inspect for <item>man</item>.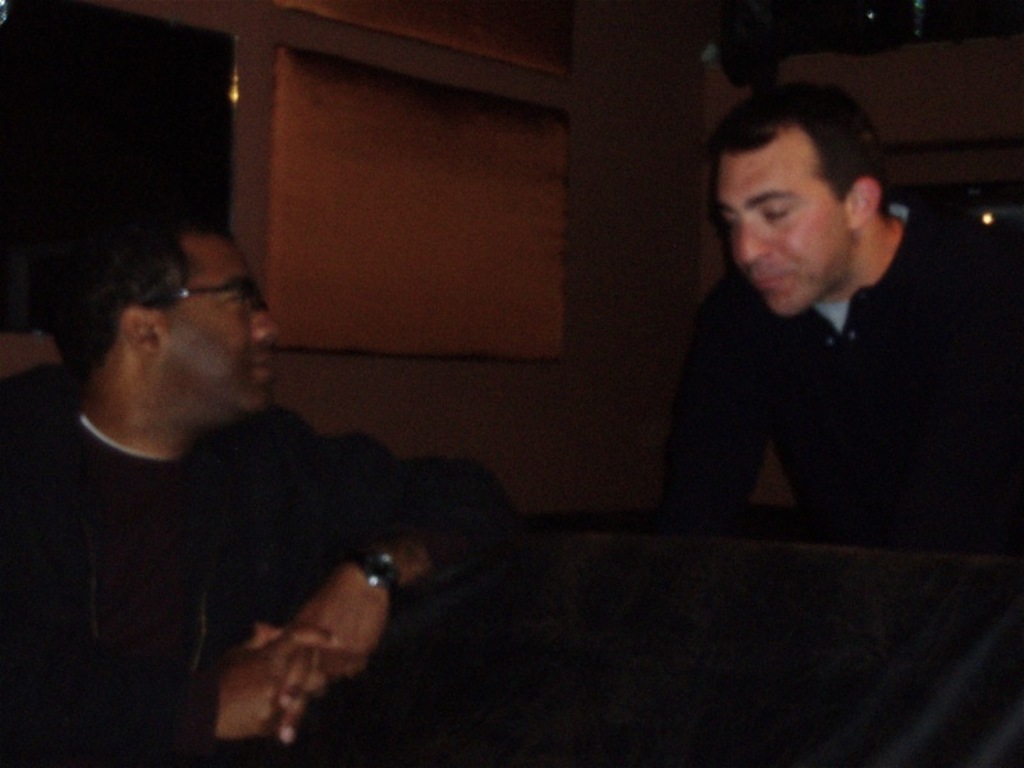
Inspection: l=6, t=209, r=526, b=765.
